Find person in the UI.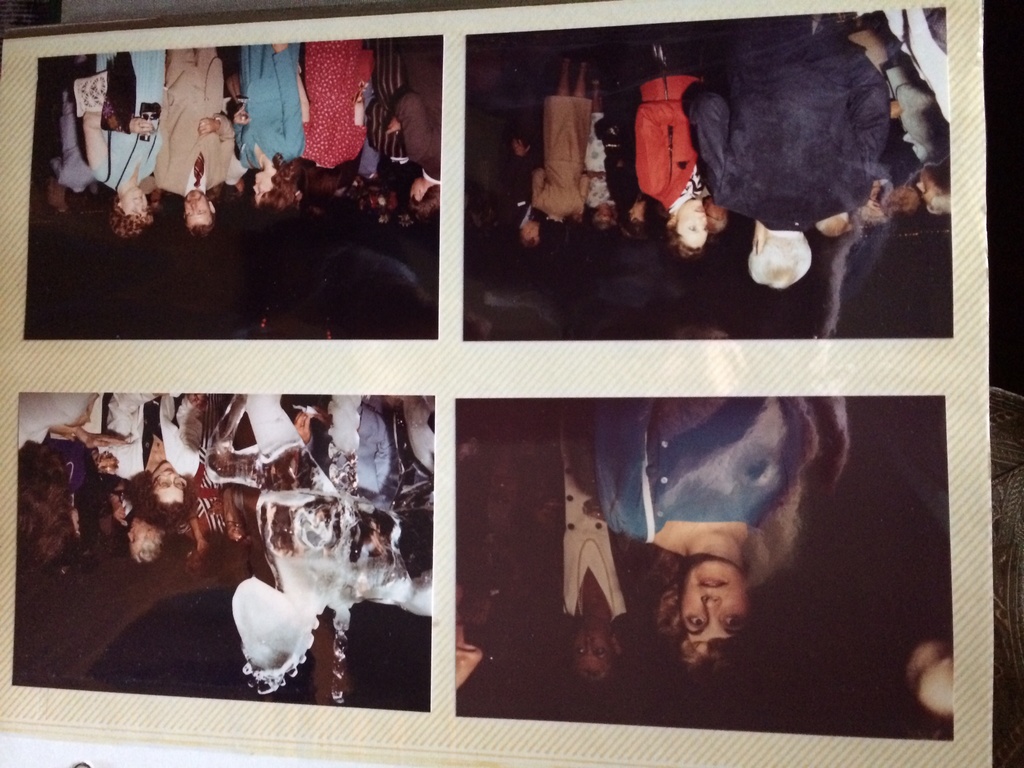
UI element at {"x1": 511, "y1": 397, "x2": 669, "y2": 680}.
